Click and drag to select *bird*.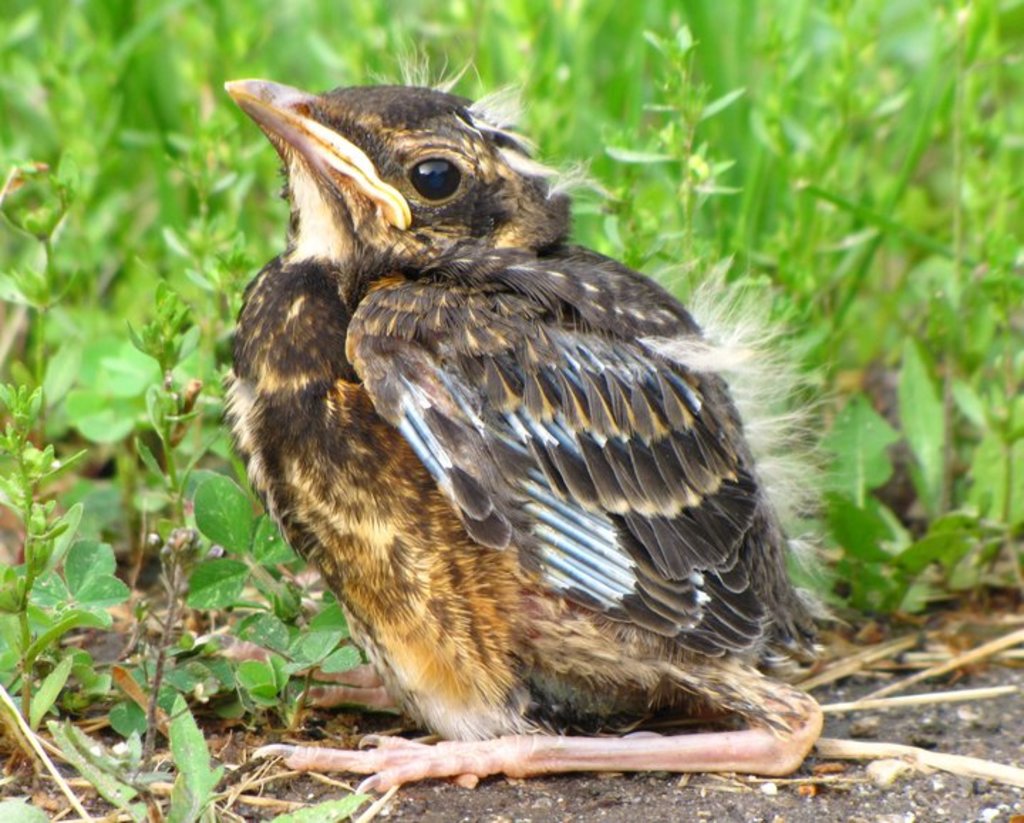
Selection: 226:33:862:805.
